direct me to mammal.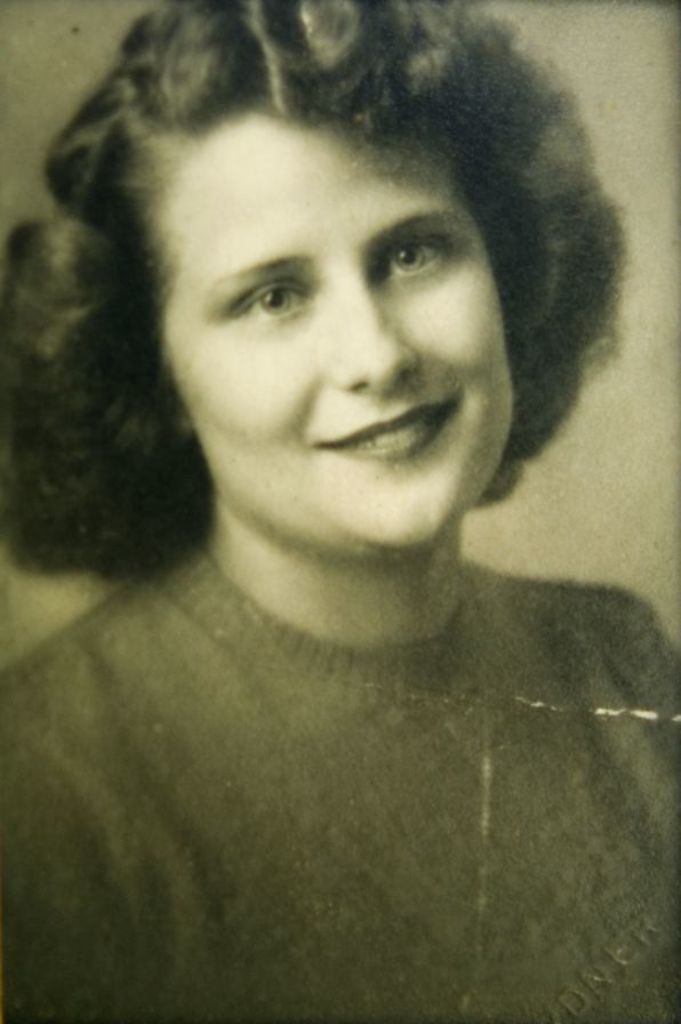
Direction: rect(0, 0, 680, 1023).
